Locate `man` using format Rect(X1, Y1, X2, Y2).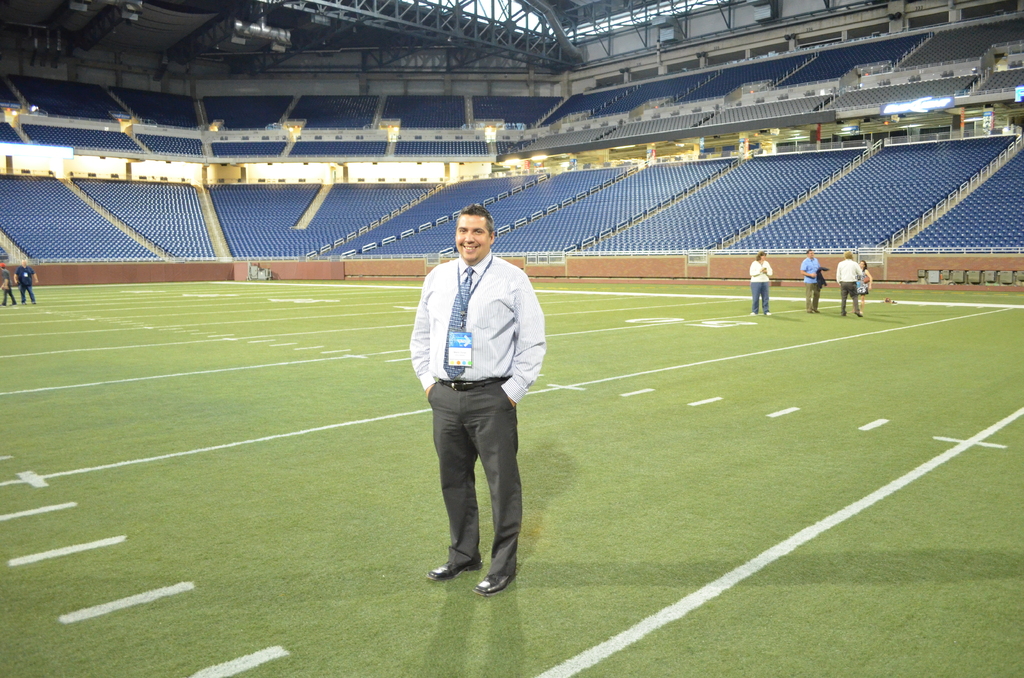
Rect(407, 190, 538, 598).
